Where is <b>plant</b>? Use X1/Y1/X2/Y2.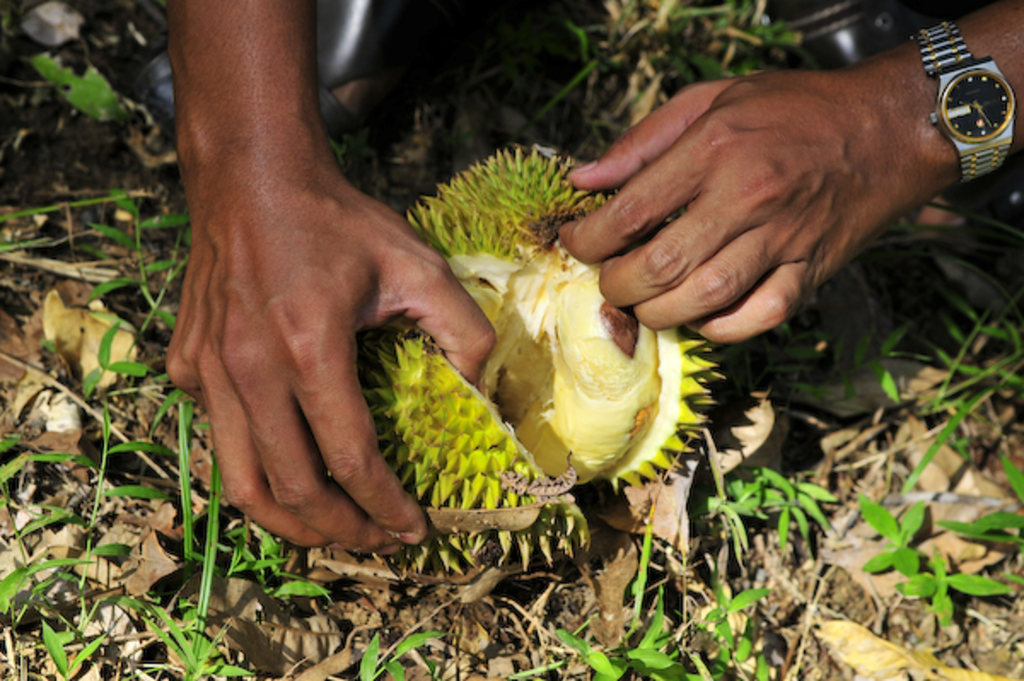
889/538/997/613.
